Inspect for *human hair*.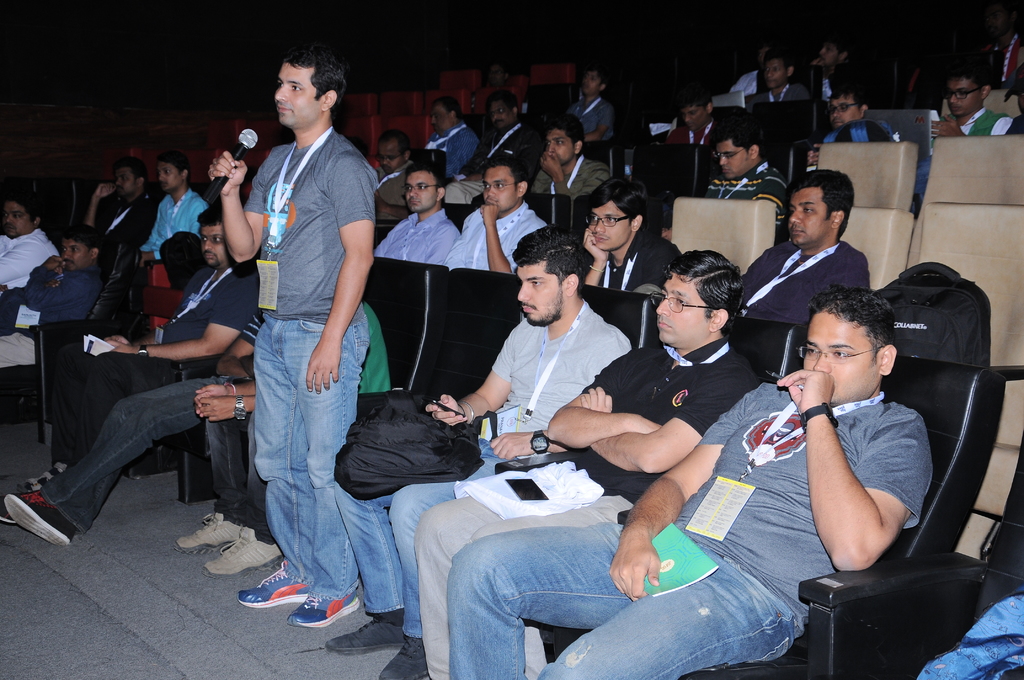
Inspection: <region>804, 287, 893, 371</region>.
